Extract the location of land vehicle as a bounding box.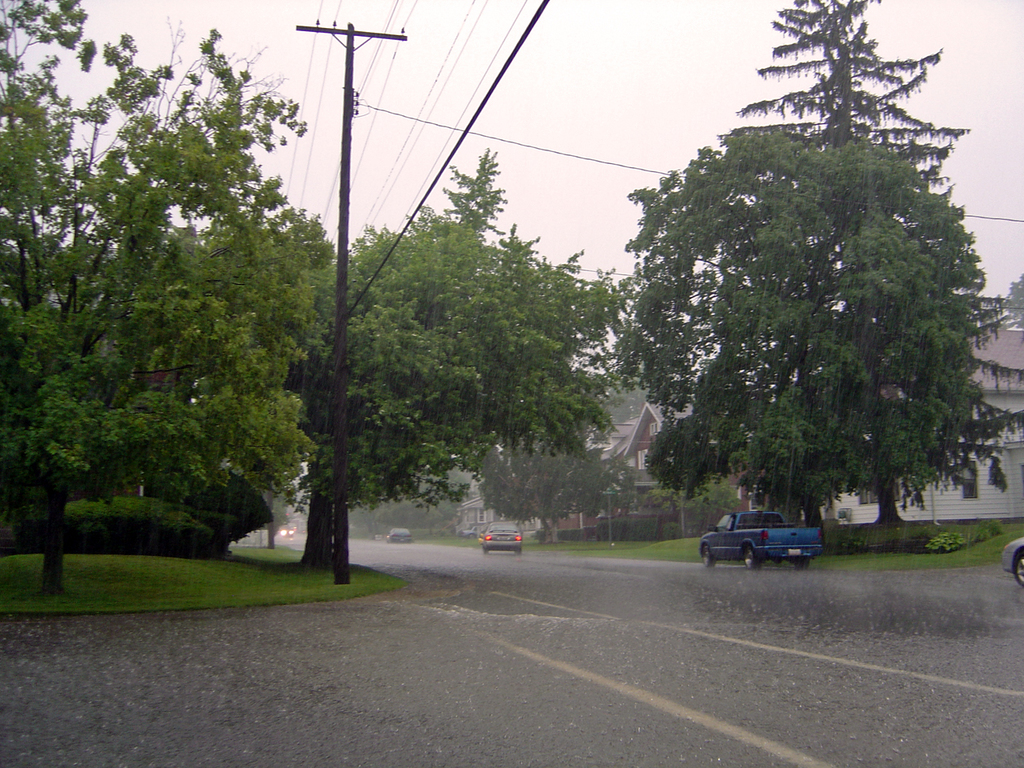
{"left": 480, "top": 517, "right": 526, "bottom": 557}.
